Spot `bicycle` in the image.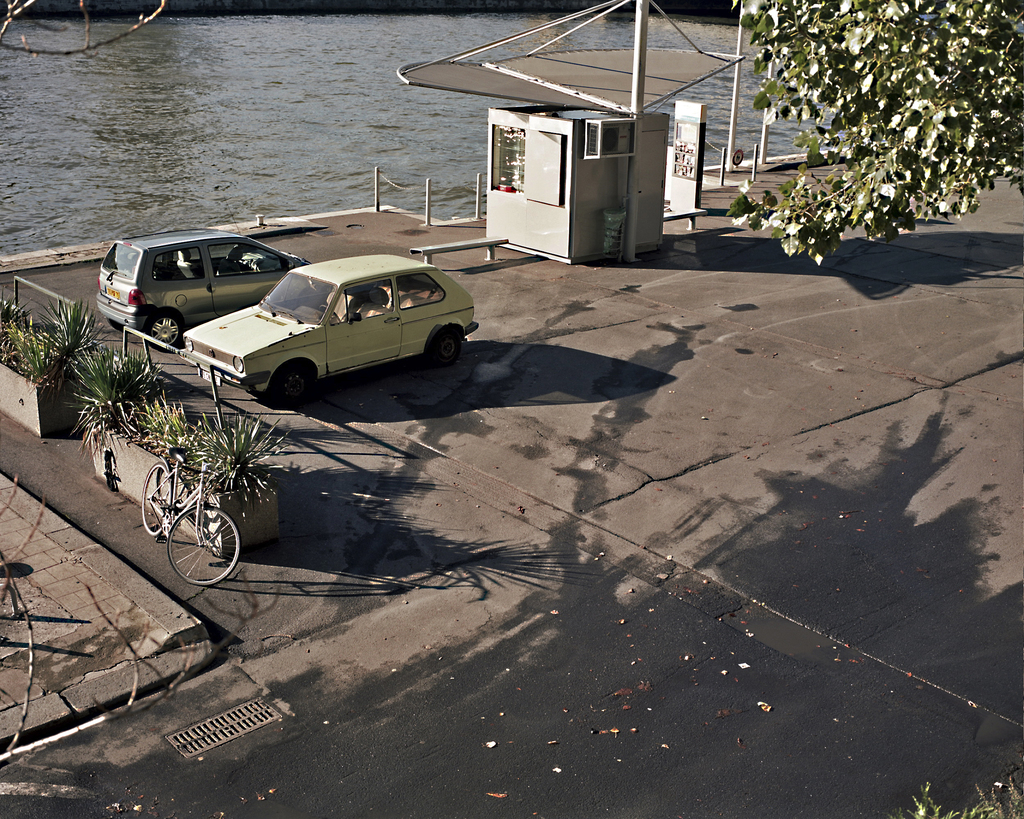
`bicycle` found at locate(143, 459, 243, 584).
